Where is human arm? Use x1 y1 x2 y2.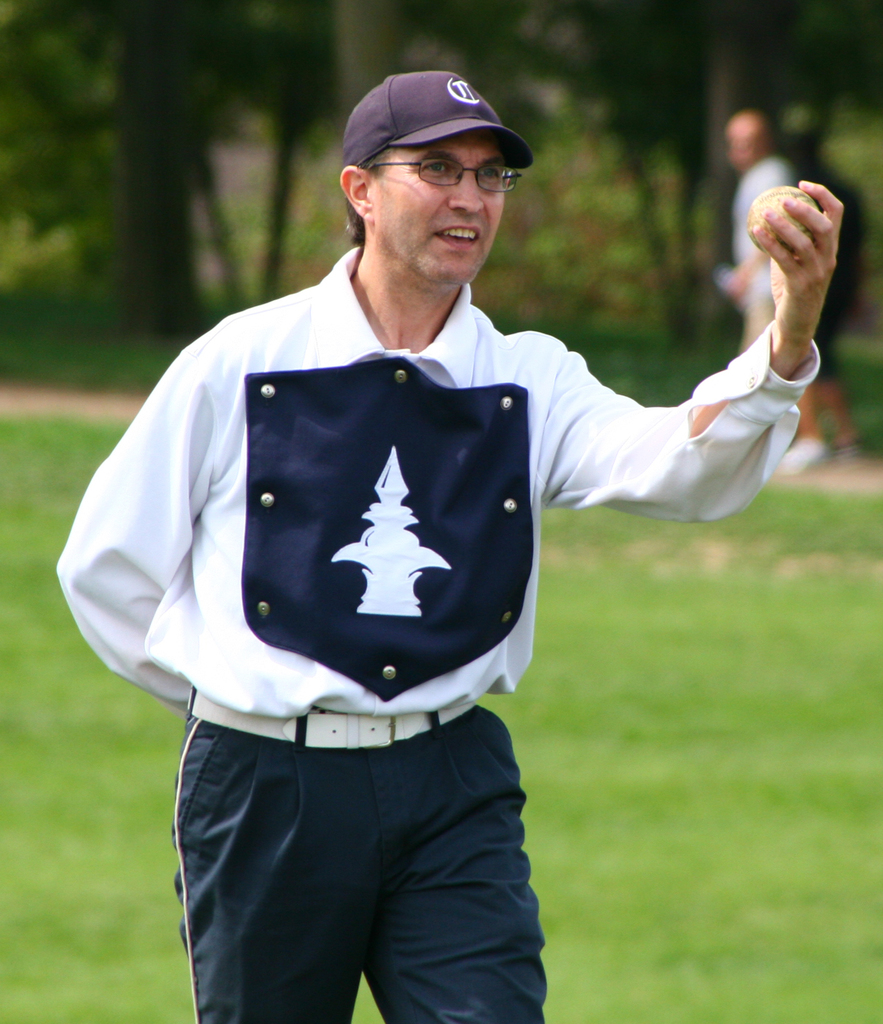
53 346 217 723.
